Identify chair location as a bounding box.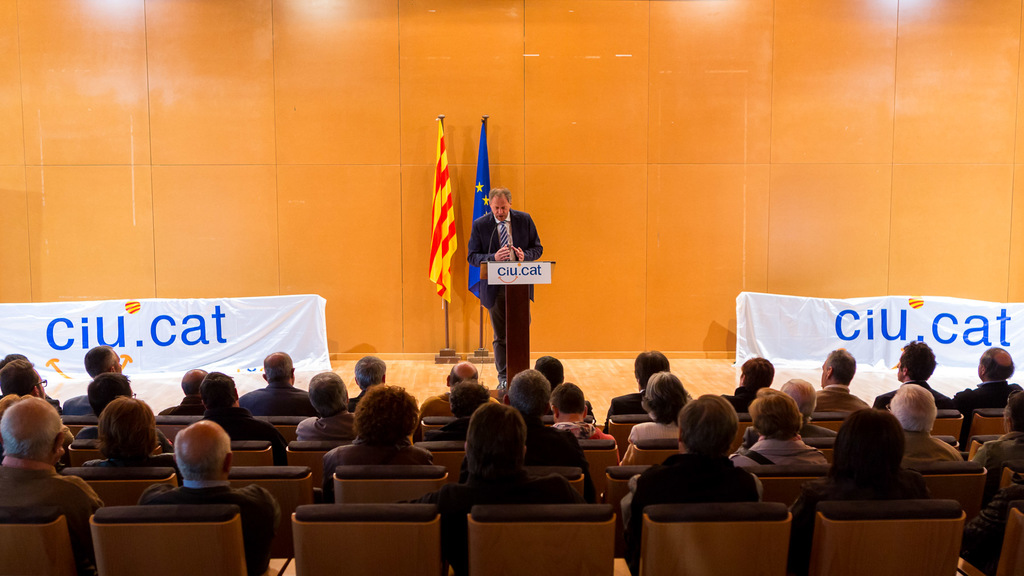
0/511/79/575.
